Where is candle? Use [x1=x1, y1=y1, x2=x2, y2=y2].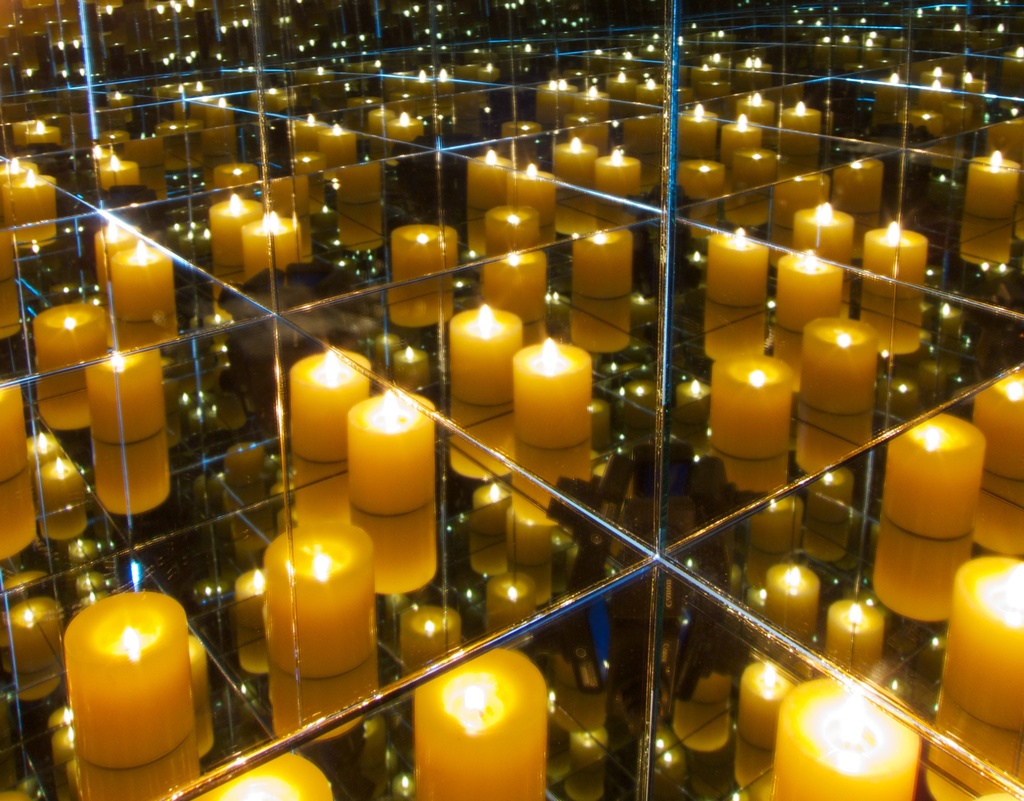
[x1=319, y1=121, x2=360, y2=176].
